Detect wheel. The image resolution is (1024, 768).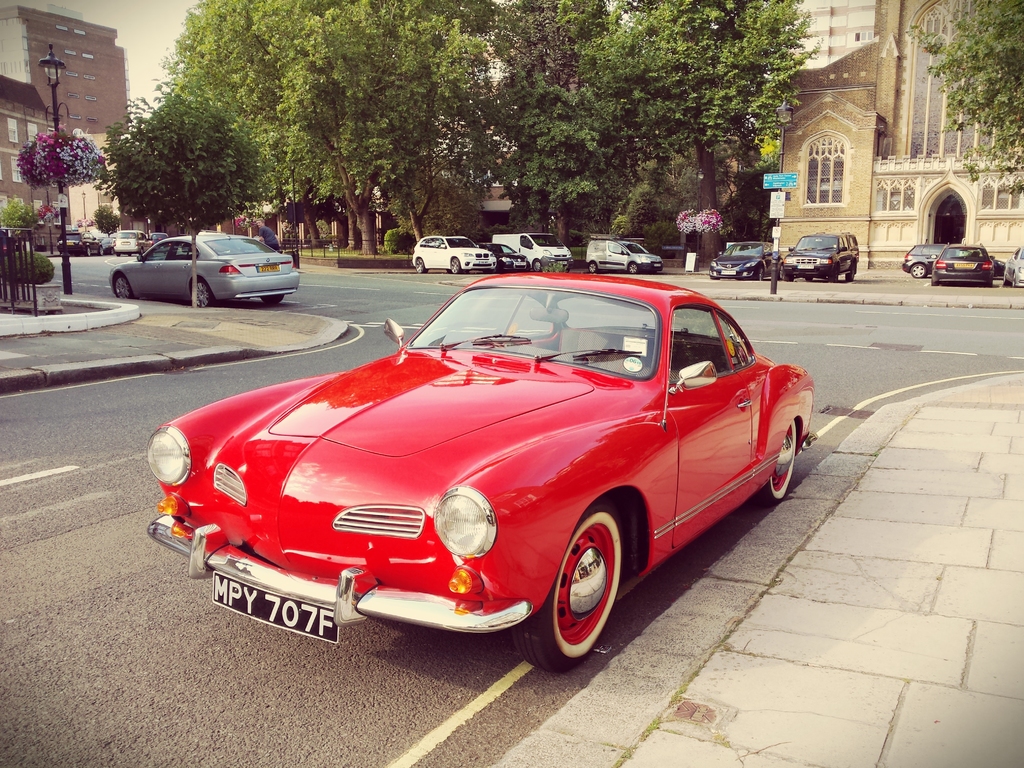
625 262 636 275.
